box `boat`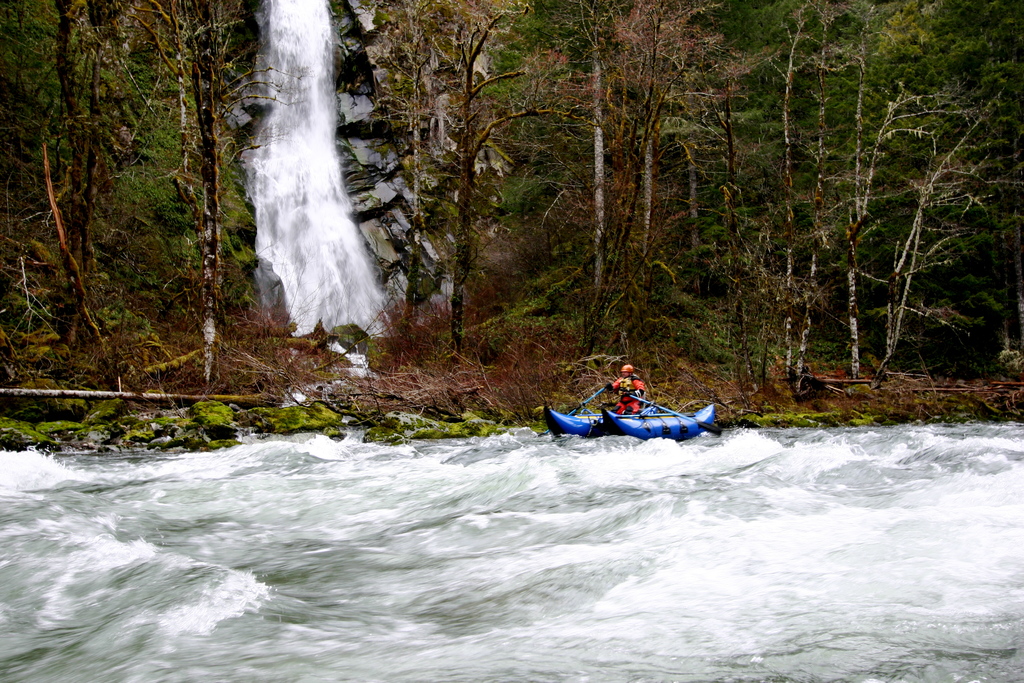
(left=518, top=383, right=747, bottom=459)
